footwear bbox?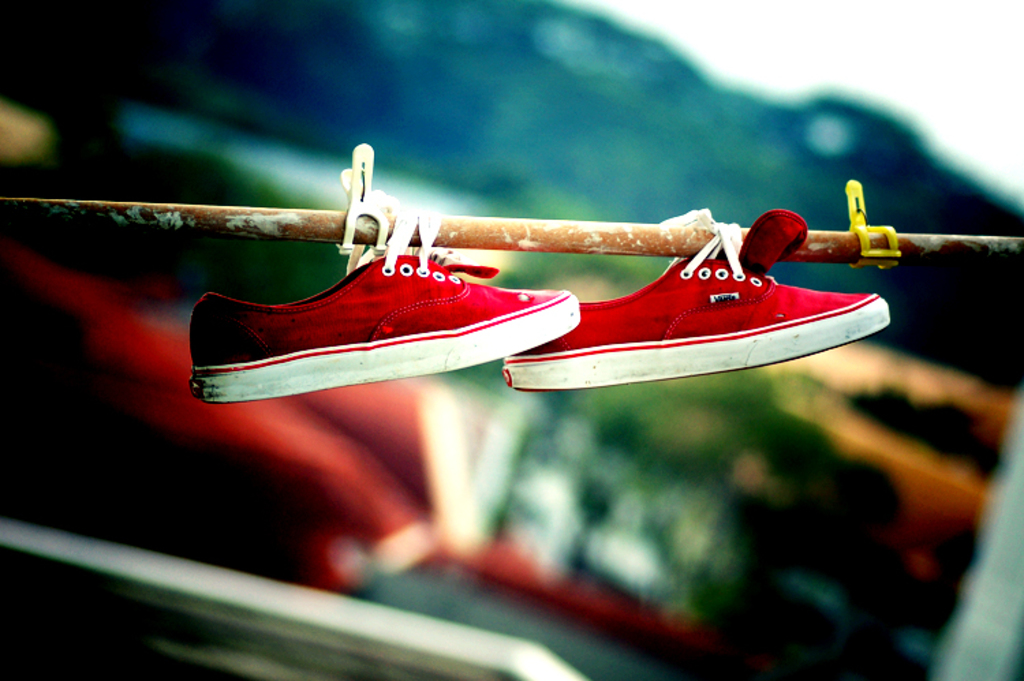
bbox=(500, 206, 890, 392)
